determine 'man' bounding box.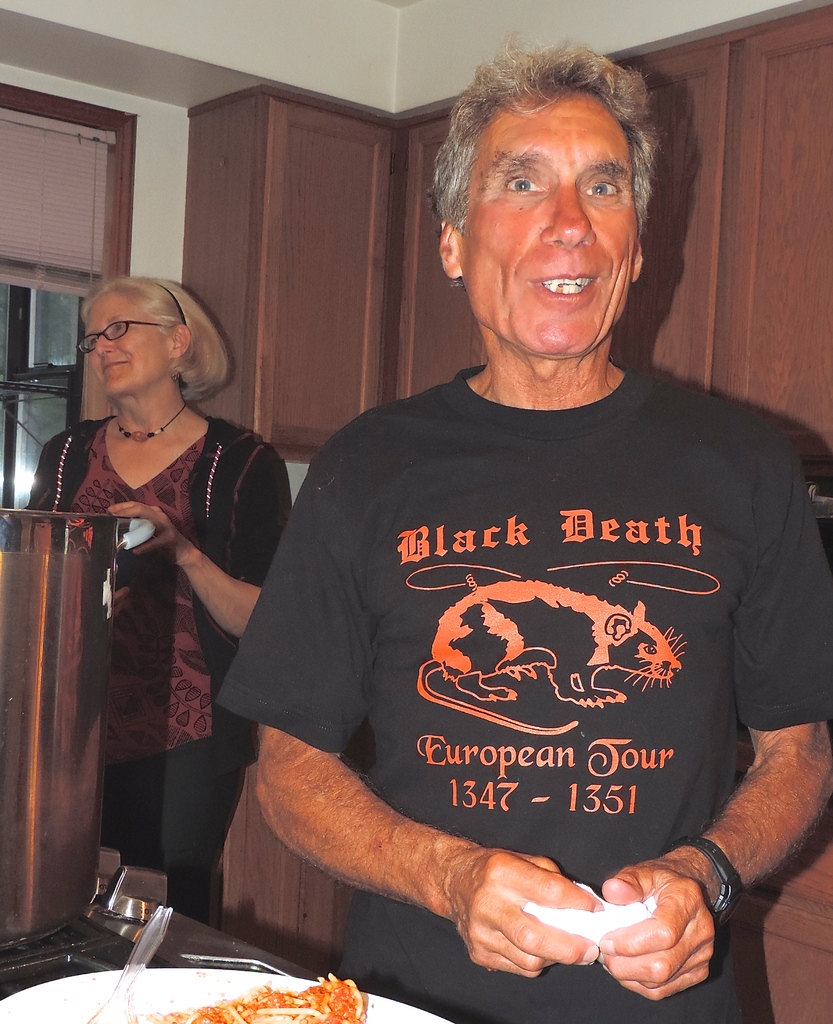
Determined: box(208, 44, 819, 1005).
